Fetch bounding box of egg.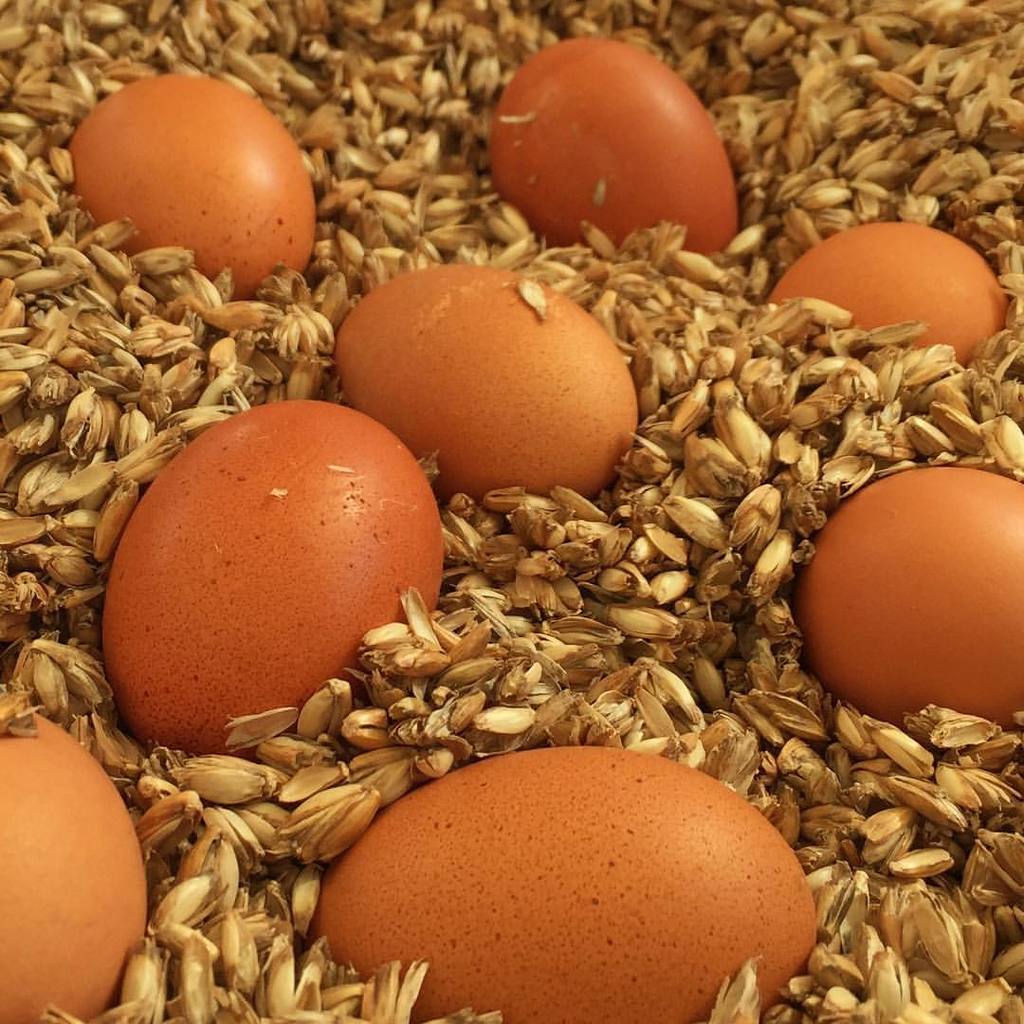
Bbox: x1=101, y1=402, x2=444, y2=759.
